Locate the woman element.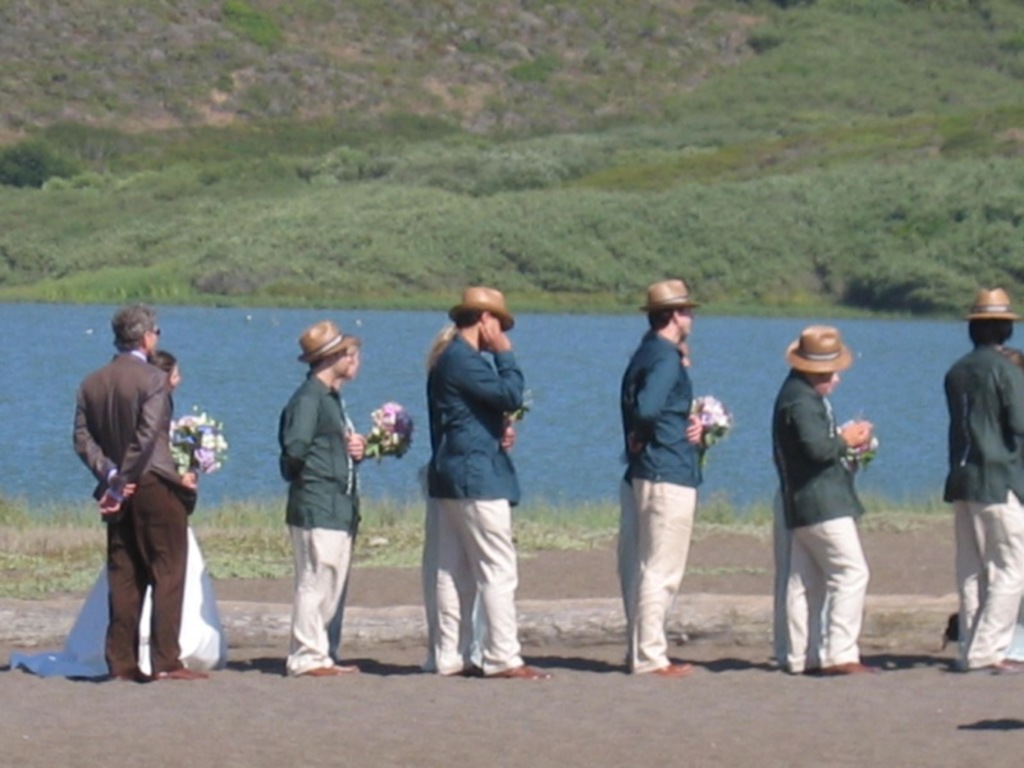
Element bbox: (12, 352, 225, 680).
